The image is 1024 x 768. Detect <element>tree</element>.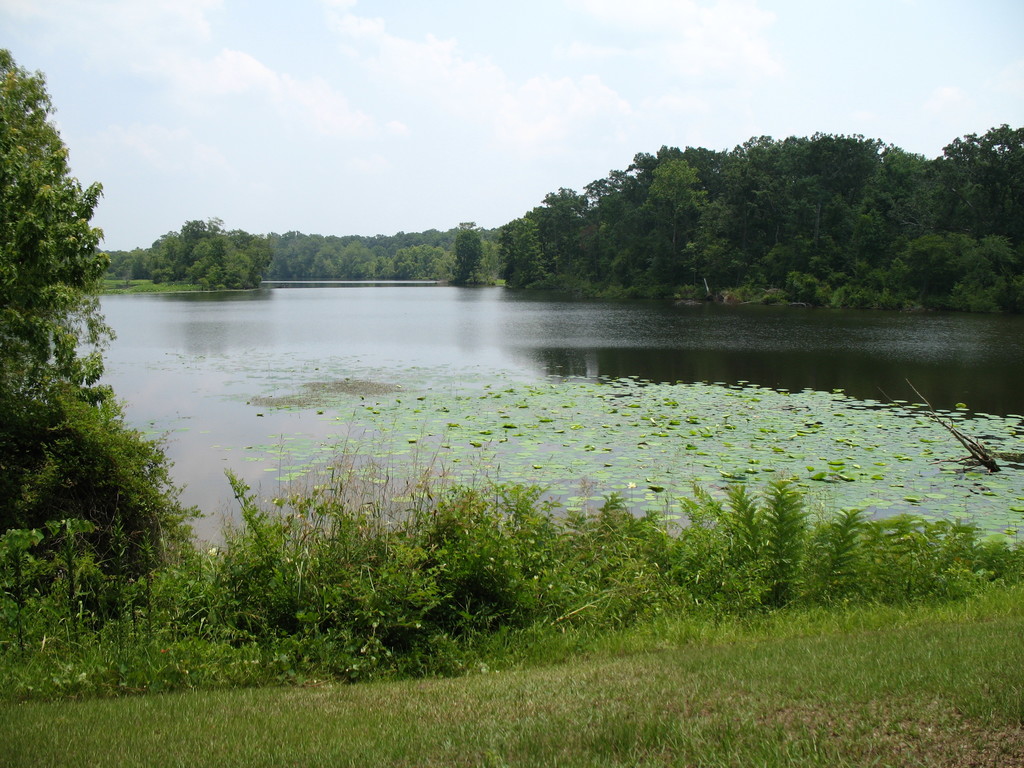
Detection: bbox=(340, 238, 376, 278).
